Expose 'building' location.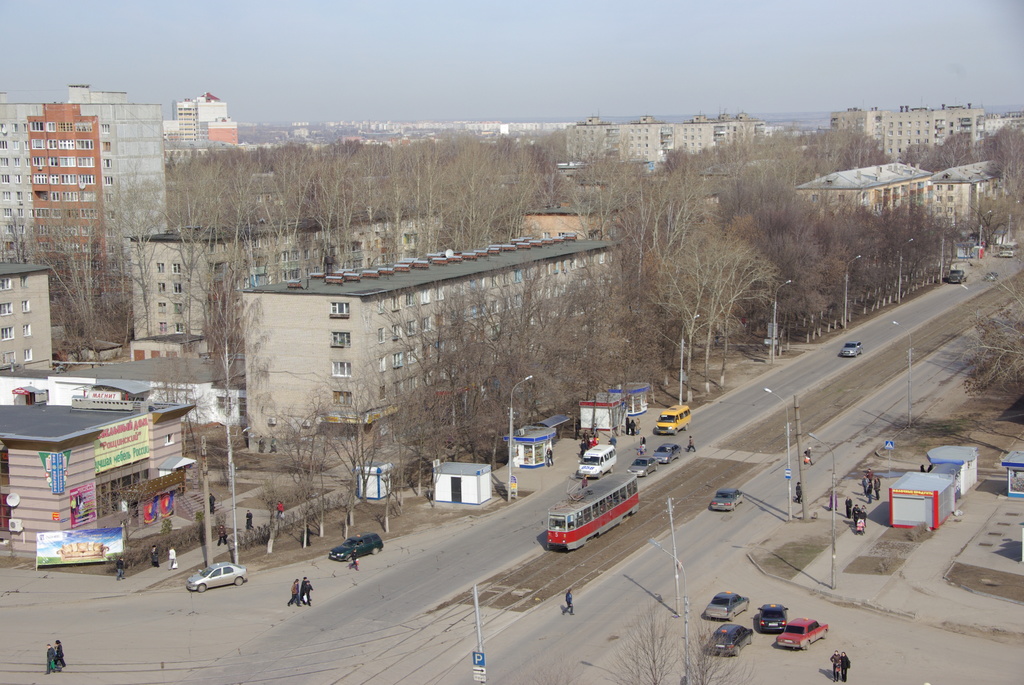
Exposed at bbox=[0, 255, 56, 377].
